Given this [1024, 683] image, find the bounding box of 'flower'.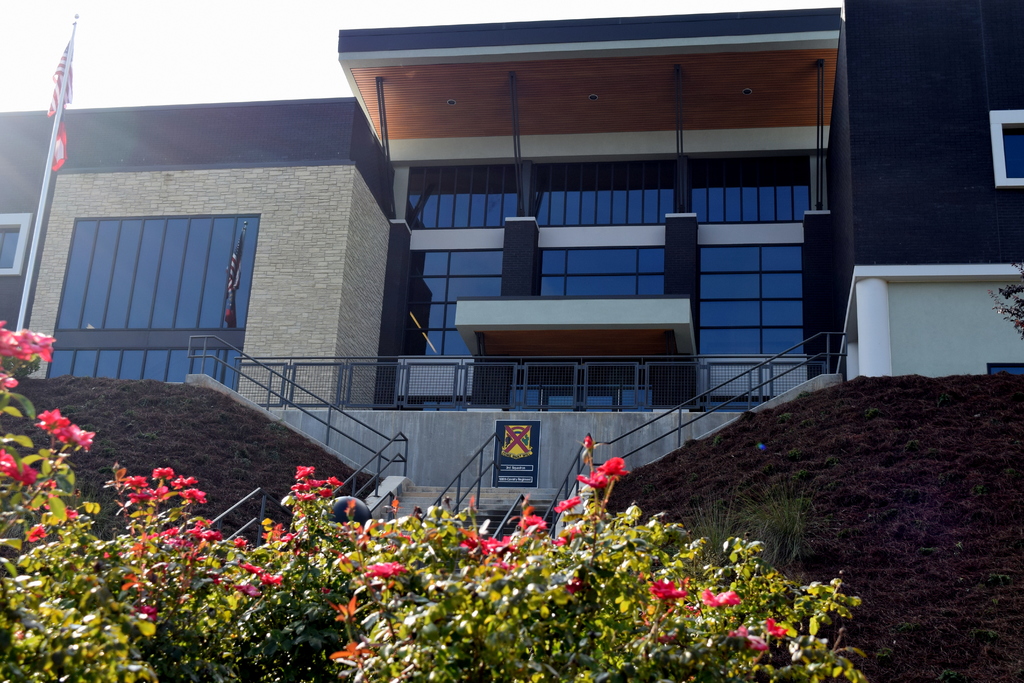
[704,589,739,607].
